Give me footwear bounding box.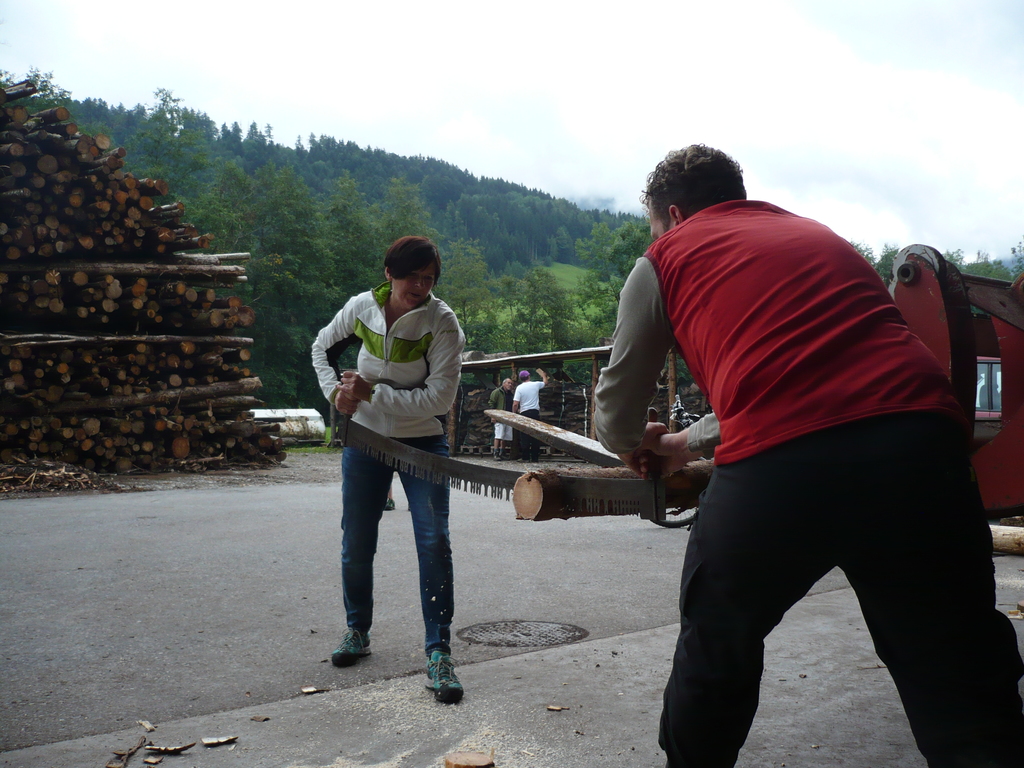
[left=331, top=627, right=373, bottom=664].
